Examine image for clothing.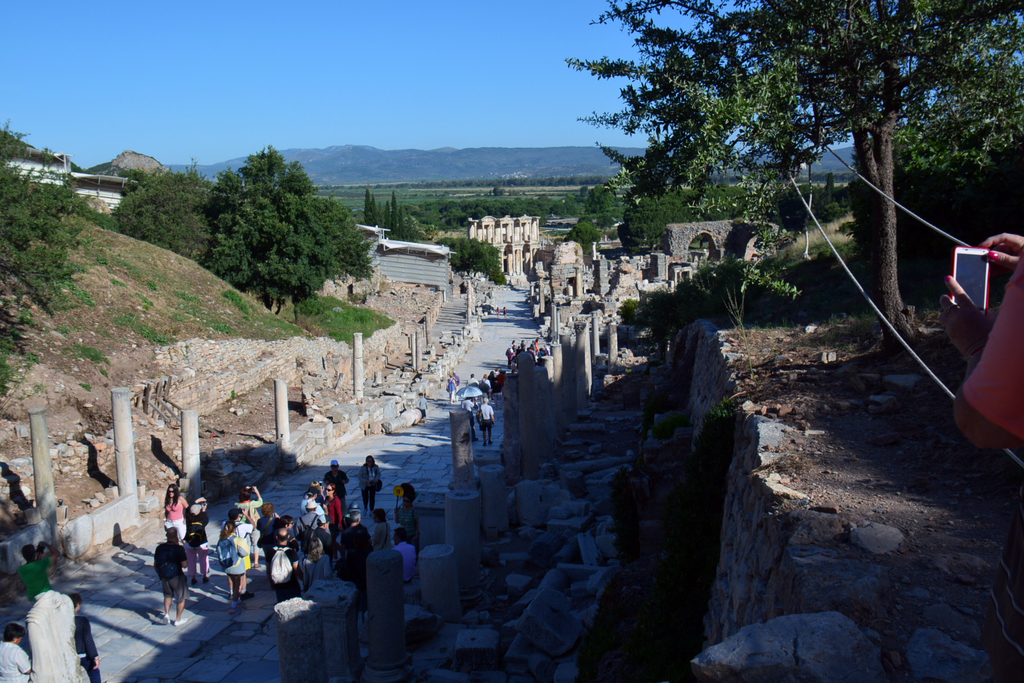
Examination result: Rect(0, 638, 42, 682).
